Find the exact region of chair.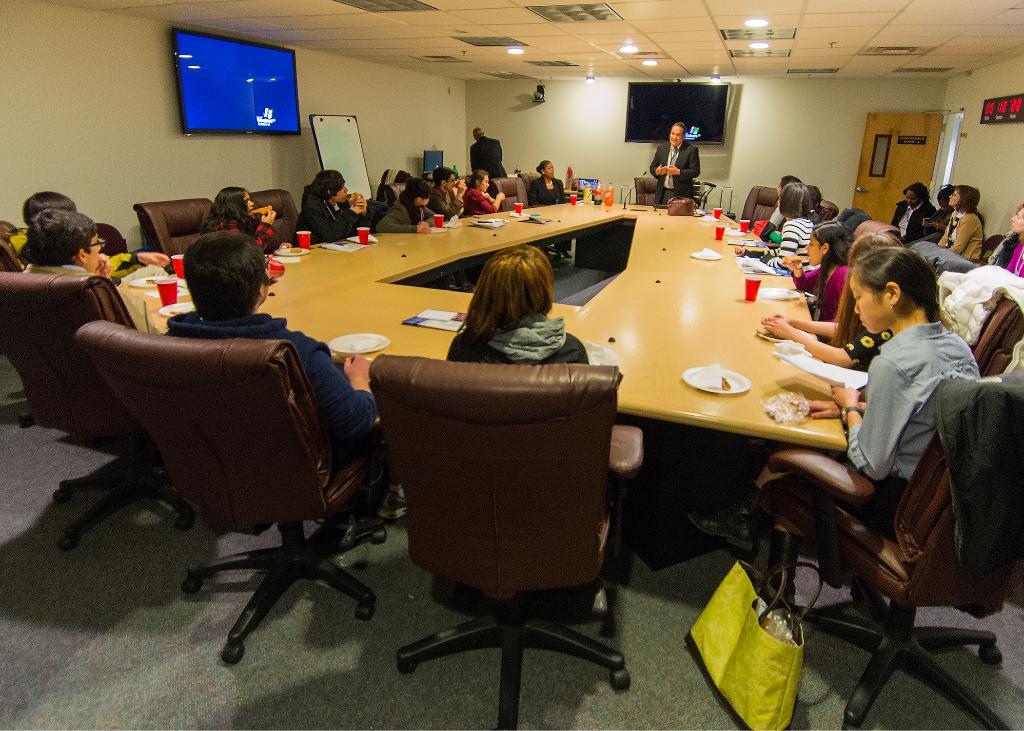
Exact region: (754,376,1023,730).
